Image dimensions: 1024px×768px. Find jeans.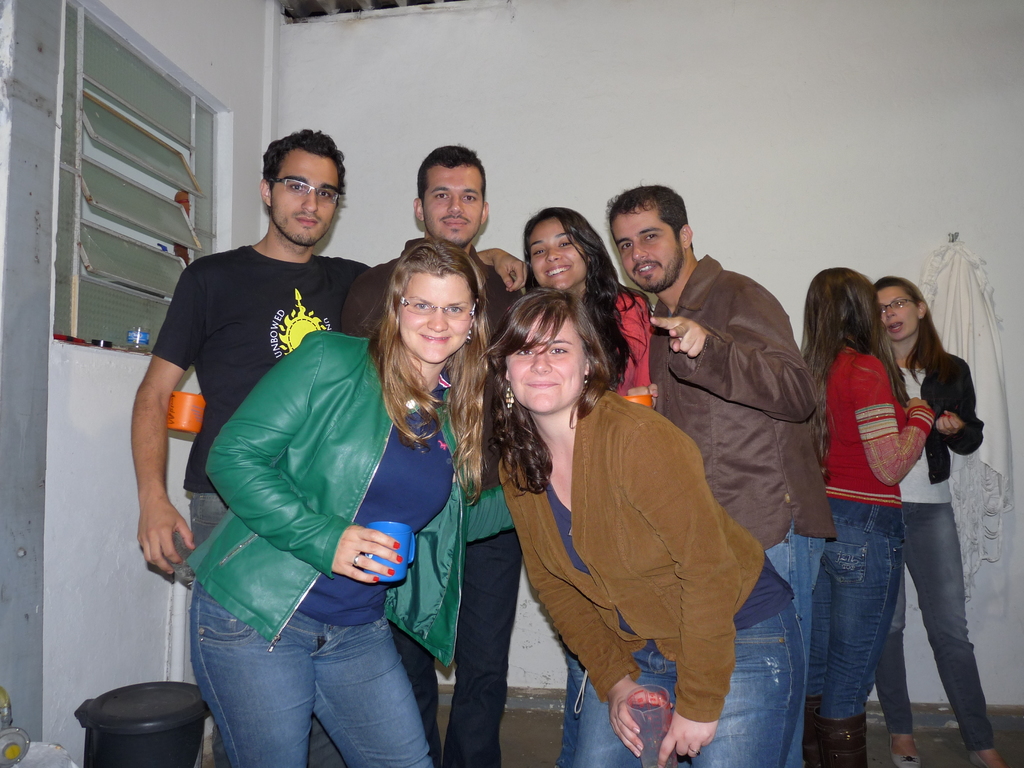
Rect(192, 576, 434, 767).
